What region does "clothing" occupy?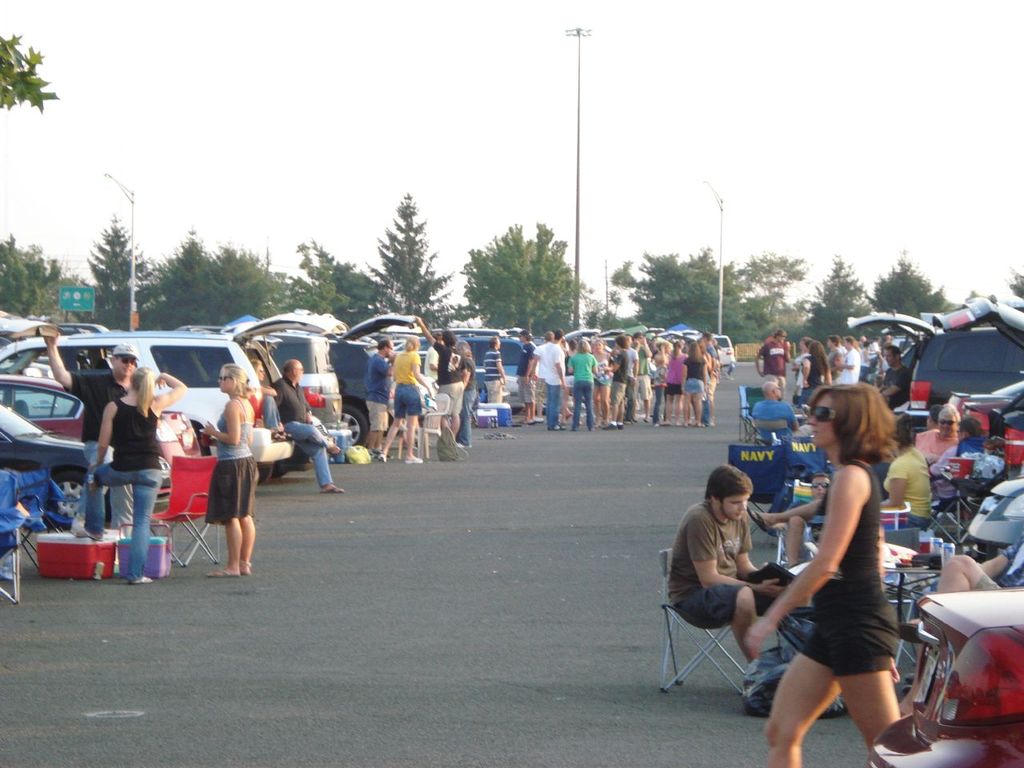
<region>200, 394, 262, 532</region>.
